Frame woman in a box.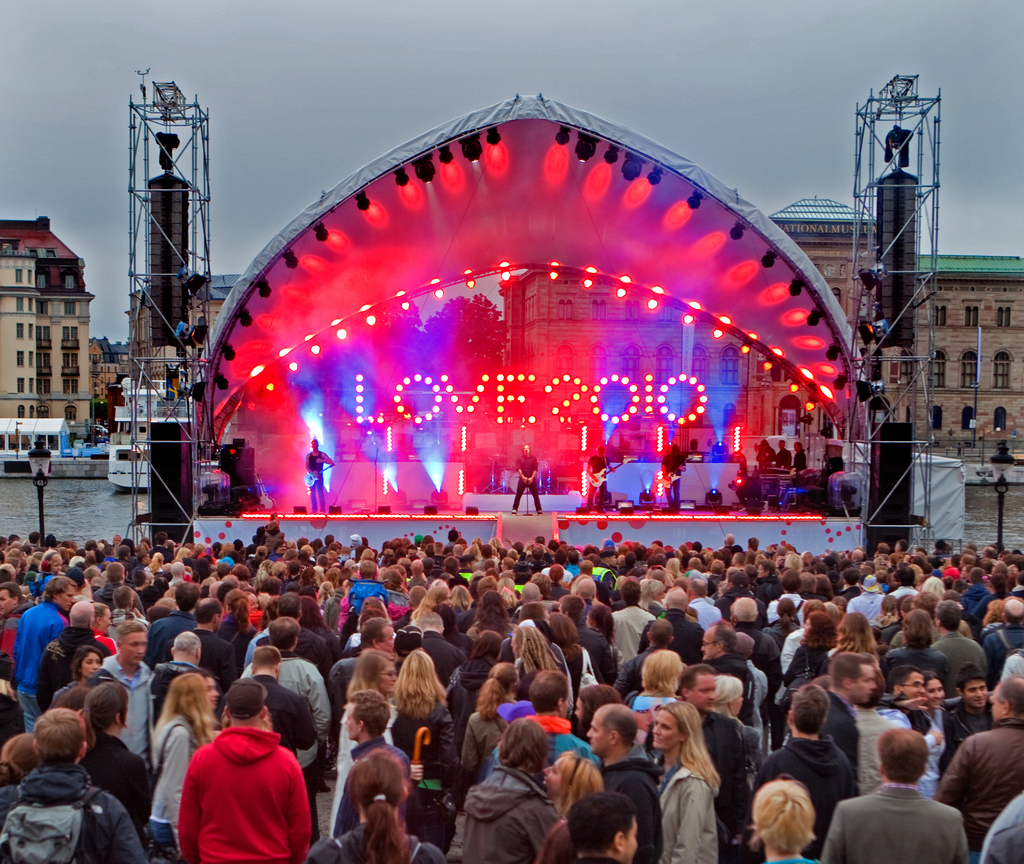
(390, 649, 455, 768).
